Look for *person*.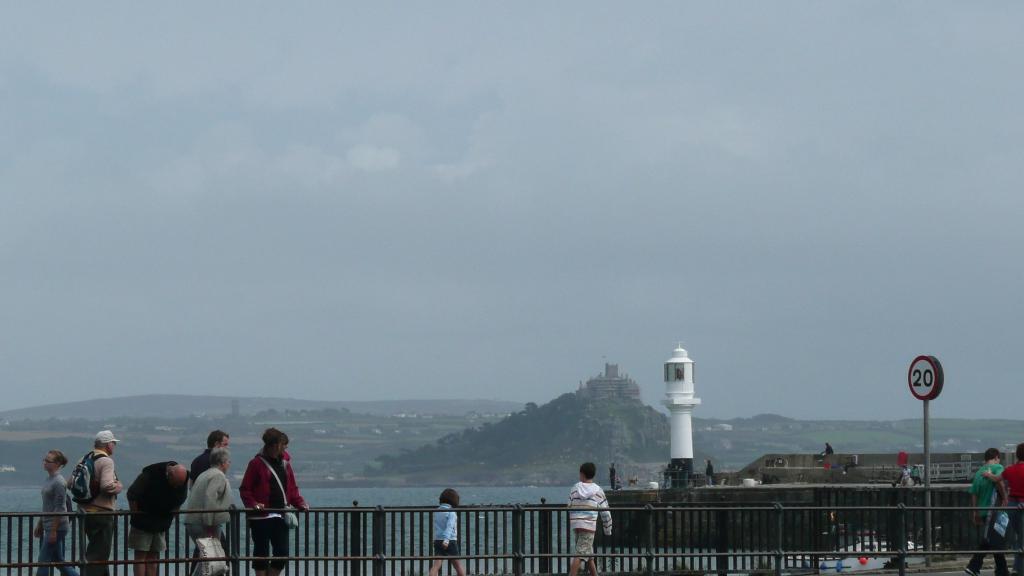
Found: pyautogui.locateOnScreen(911, 467, 925, 490).
